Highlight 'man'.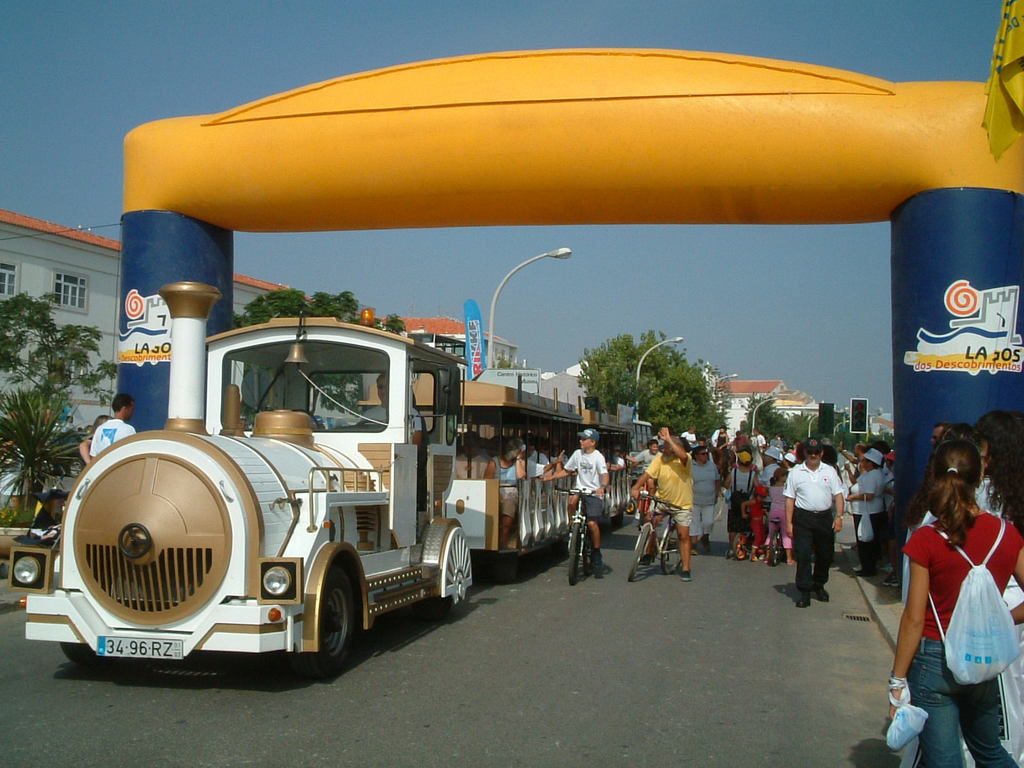
Highlighted region: bbox=(710, 424, 723, 447).
